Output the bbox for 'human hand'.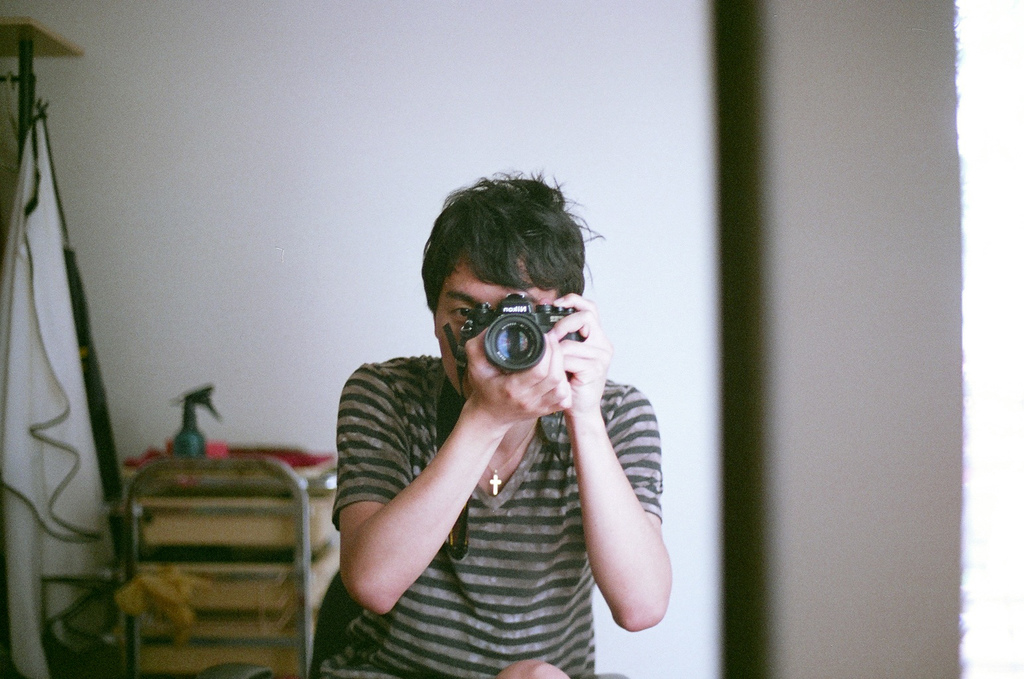
l=565, t=306, r=623, b=426.
